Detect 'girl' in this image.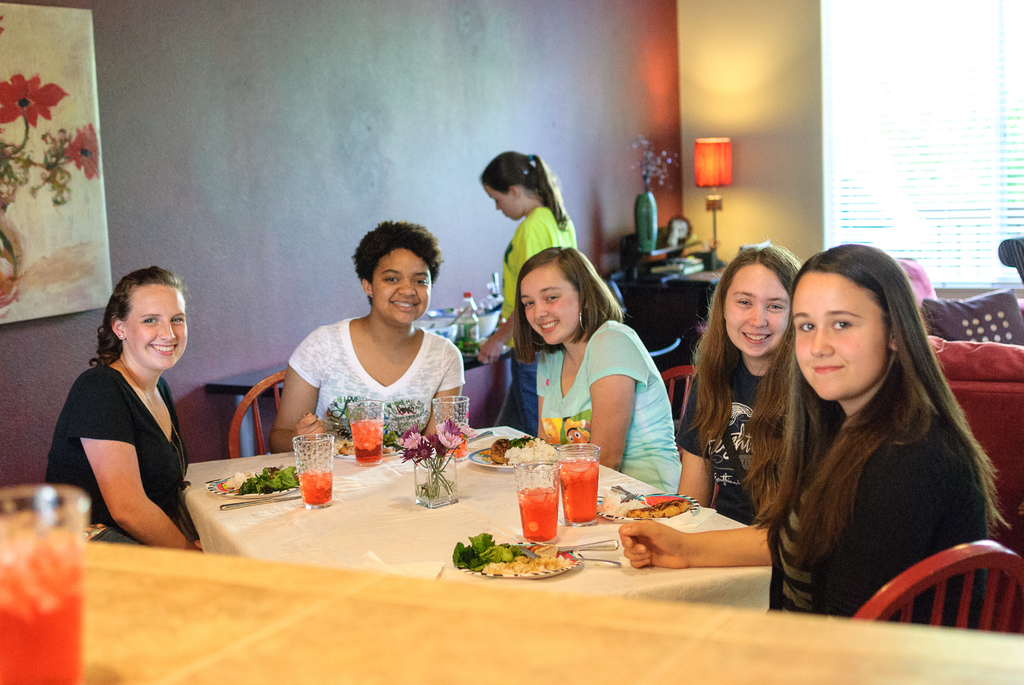
Detection: Rect(676, 240, 803, 518).
